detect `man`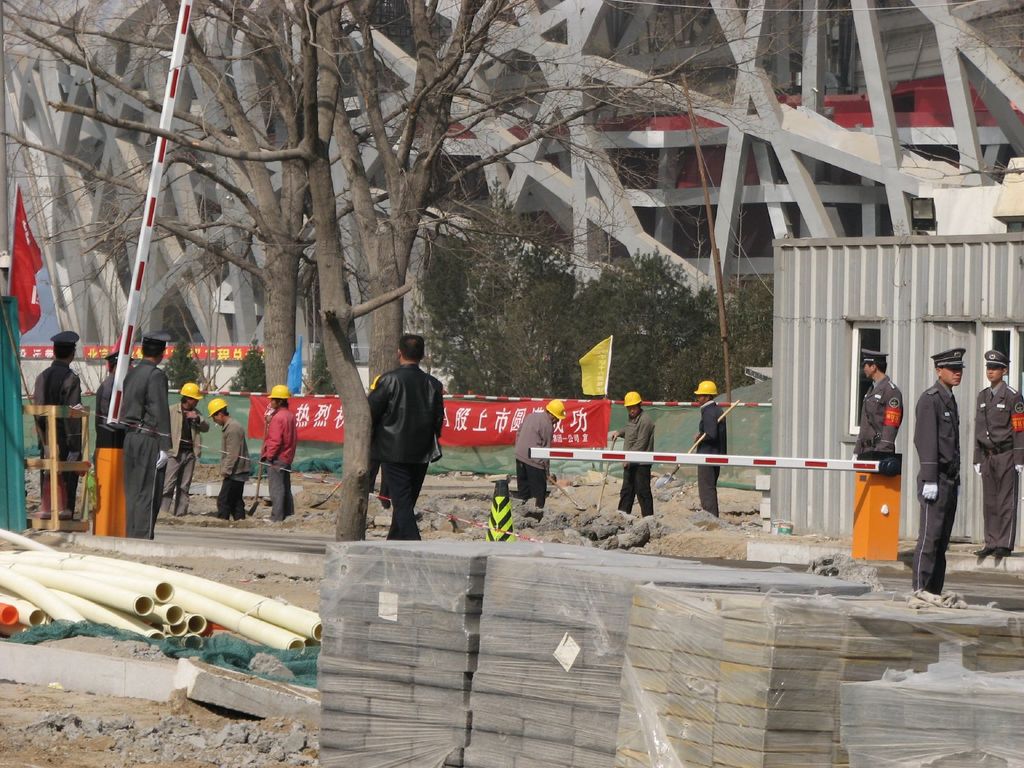
bbox=(89, 349, 131, 433)
